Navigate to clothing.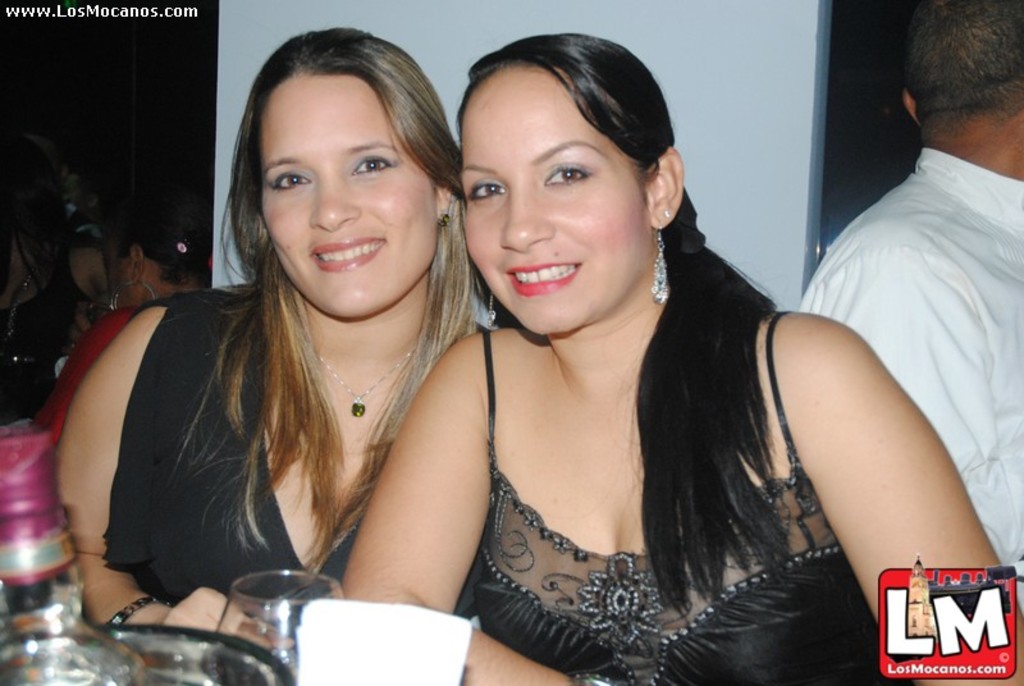
Navigation target: 32,310,137,425.
